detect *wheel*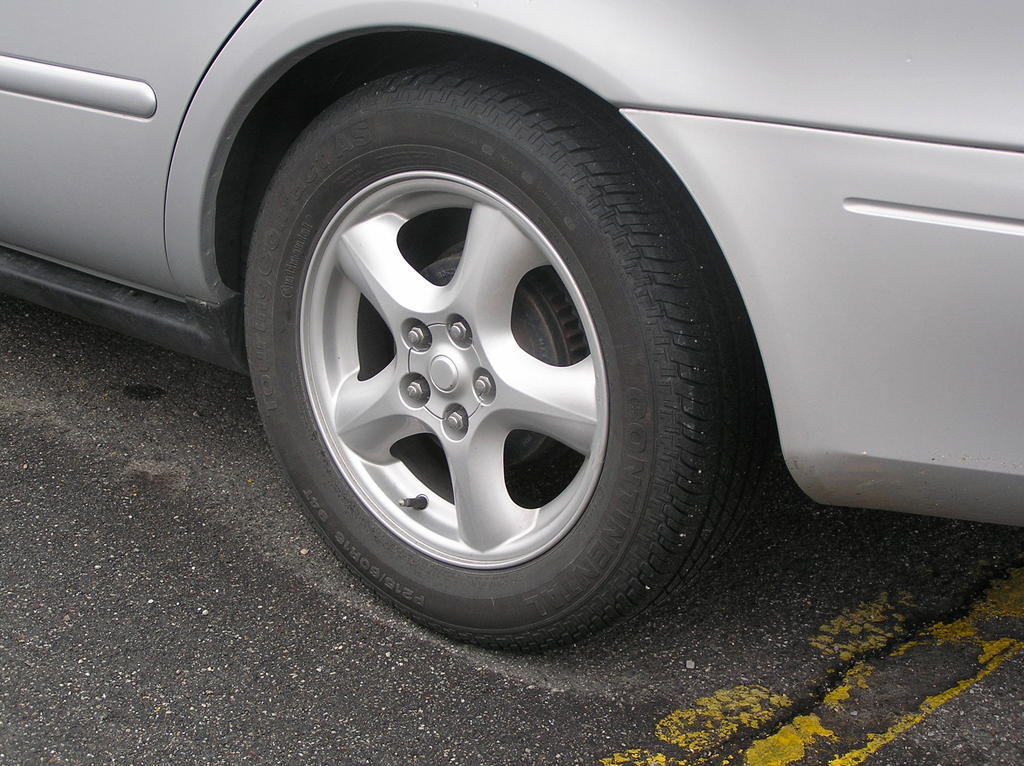
bbox(188, 75, 785, 641)
